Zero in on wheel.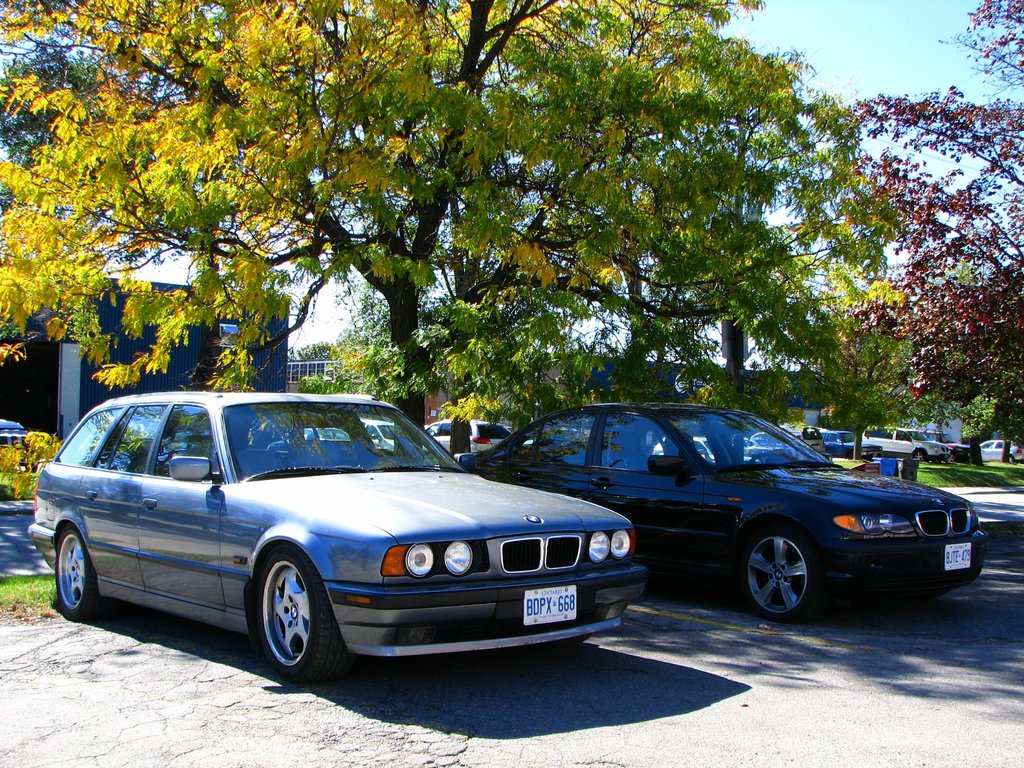
Zeroed in: [255, 557, 346, 685].
